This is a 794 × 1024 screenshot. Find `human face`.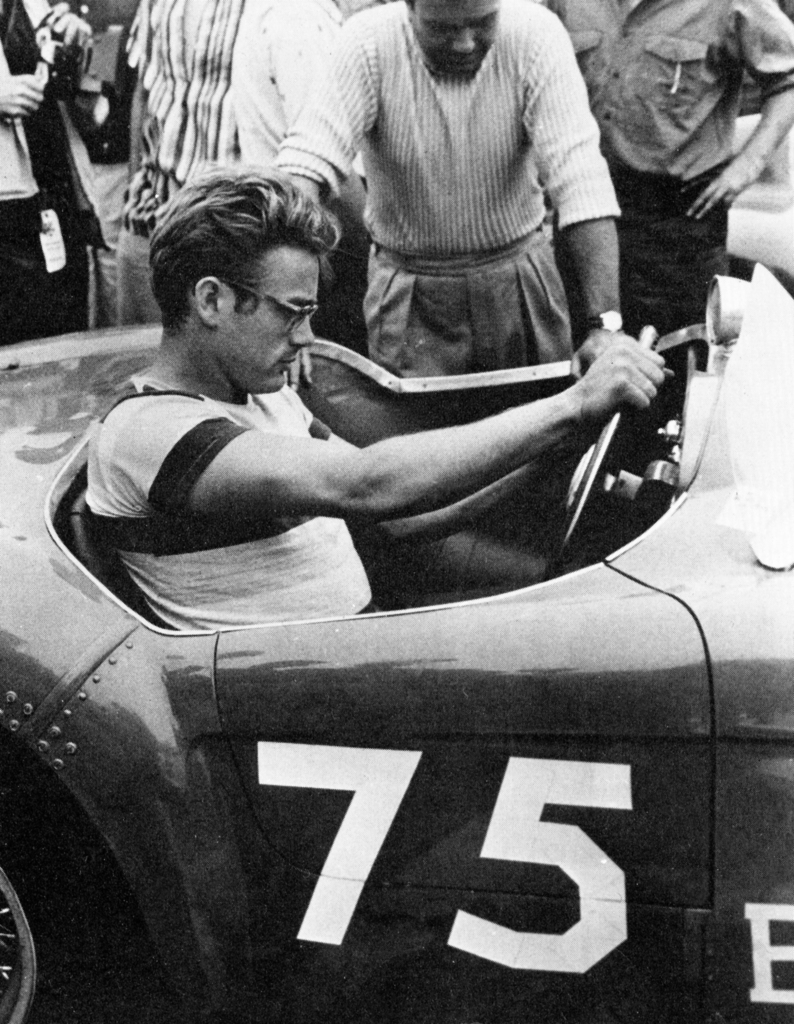
Bounding box: [410,0,503,70].
